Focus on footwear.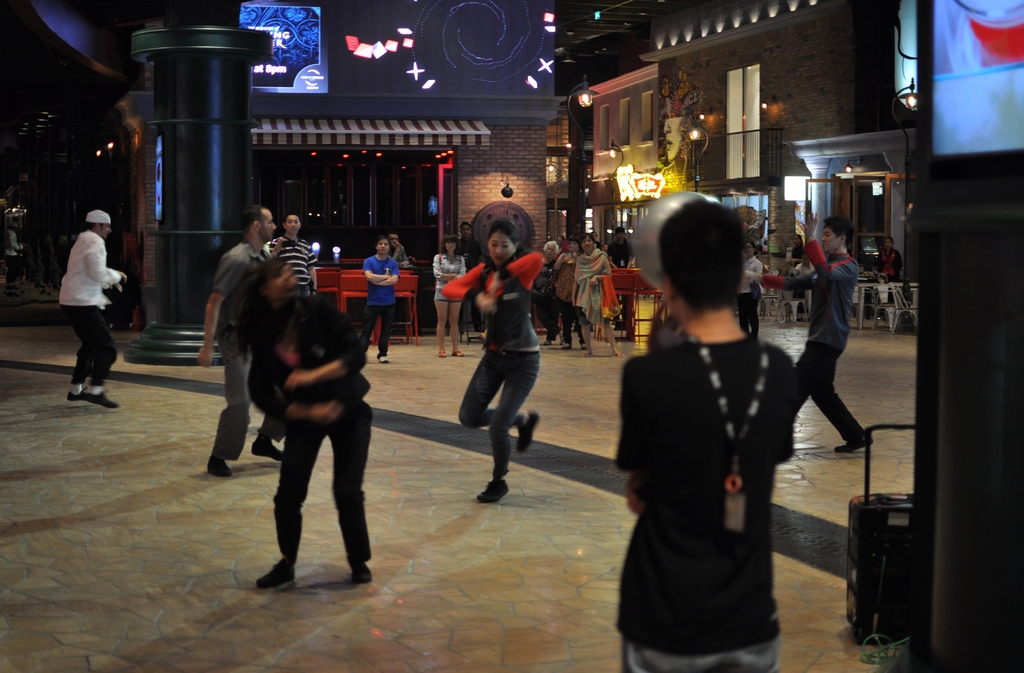
Focused at [83, 387, 120, 416].
